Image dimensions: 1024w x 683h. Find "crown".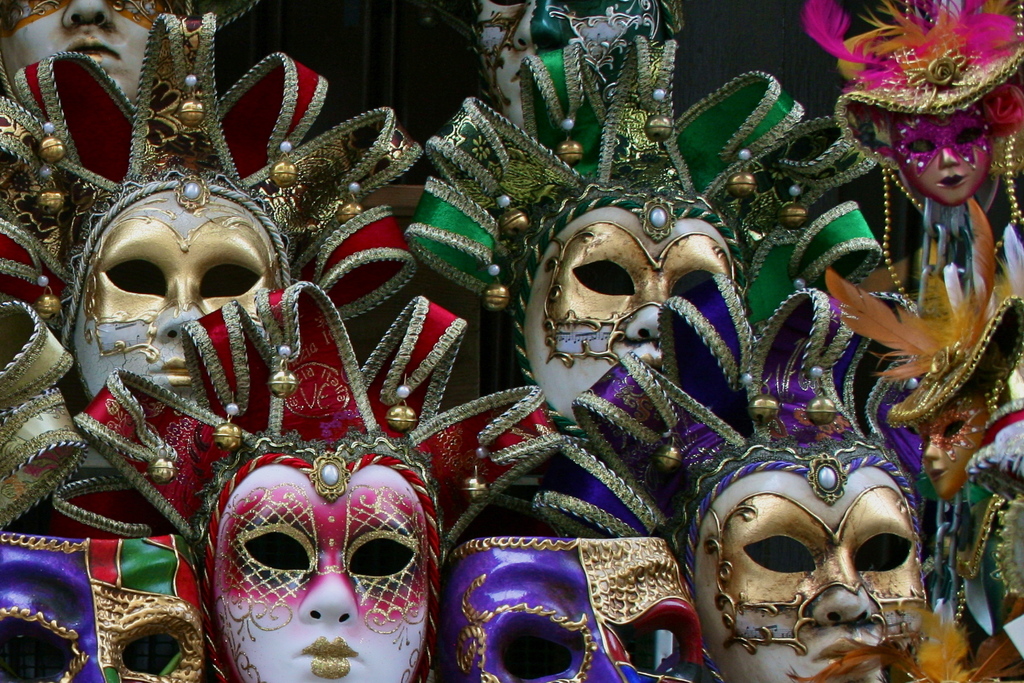
{"x1": 0, "y1": 12, "x2": 416, "y2": 318}.
